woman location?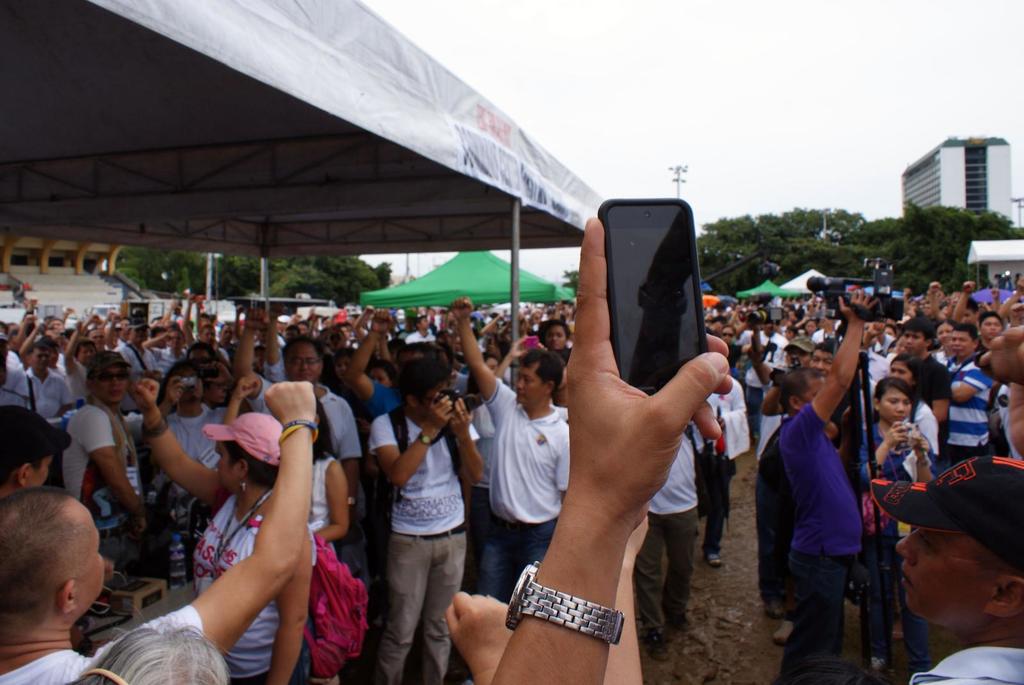
211, 374, 349, 560
